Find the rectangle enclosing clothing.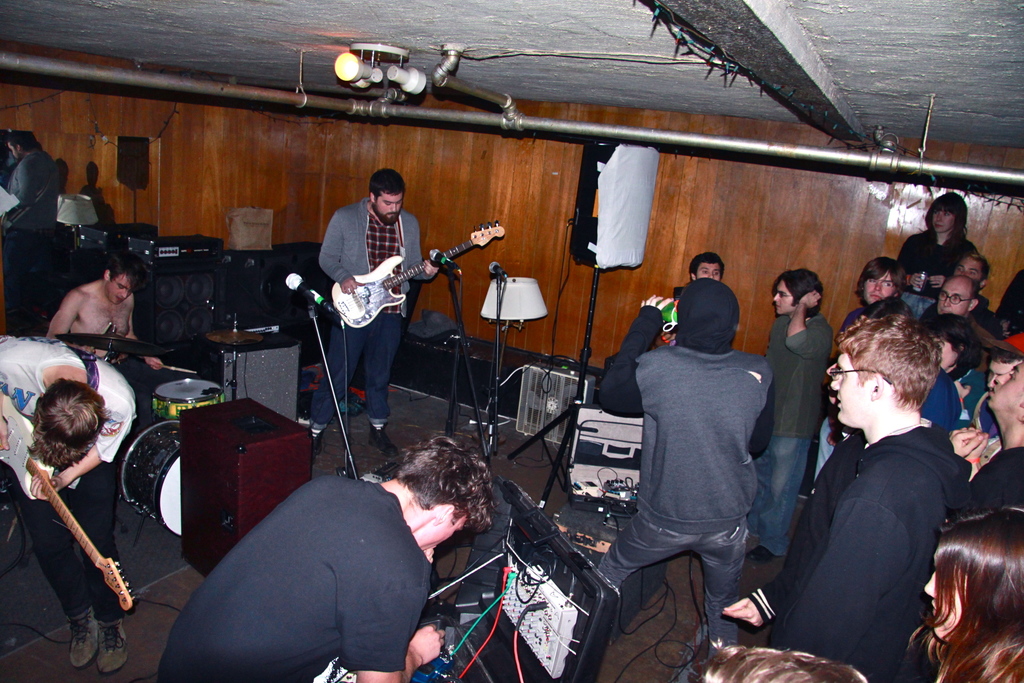
[left=156, top=477, right=429, bottom=682].
